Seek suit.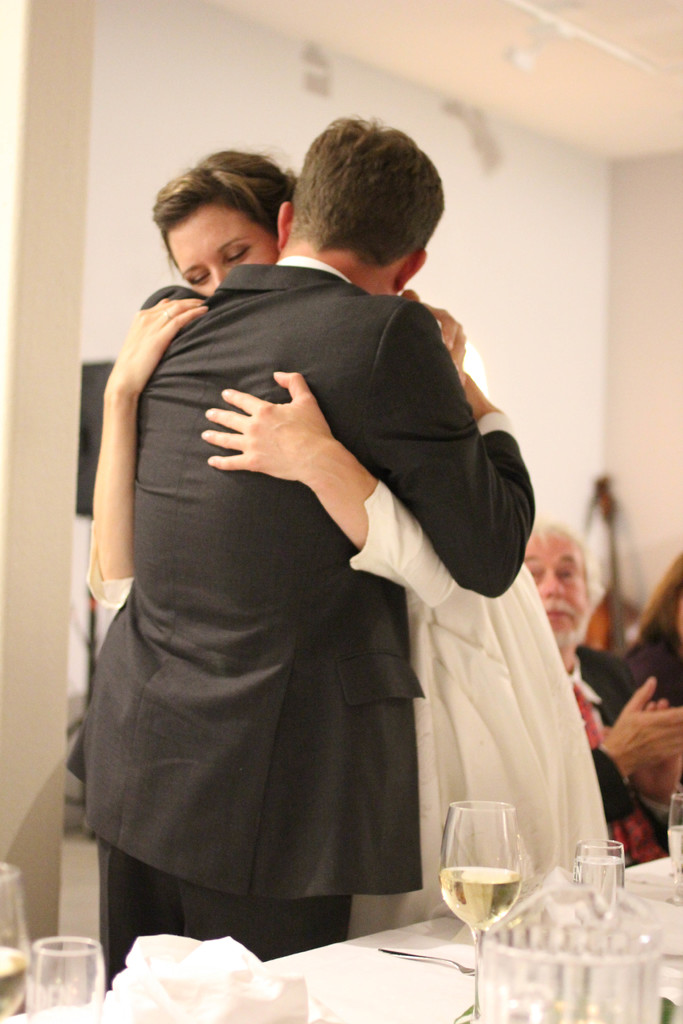
<region>82, 144, 580, 980</region>.
